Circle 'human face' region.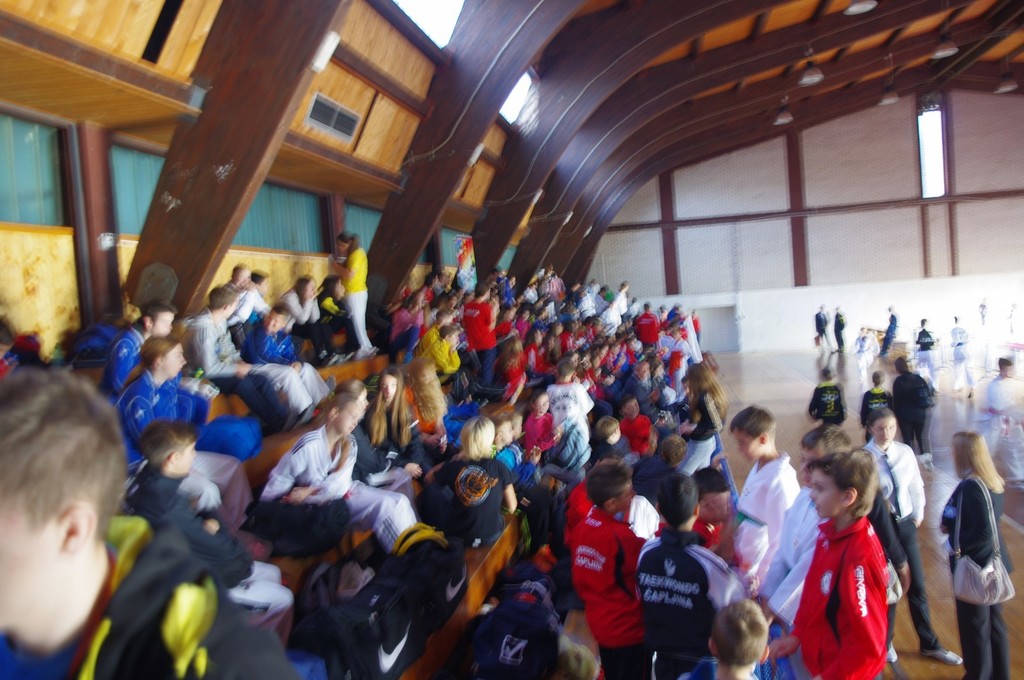
Region: rect(330, 402, 362, 438).
